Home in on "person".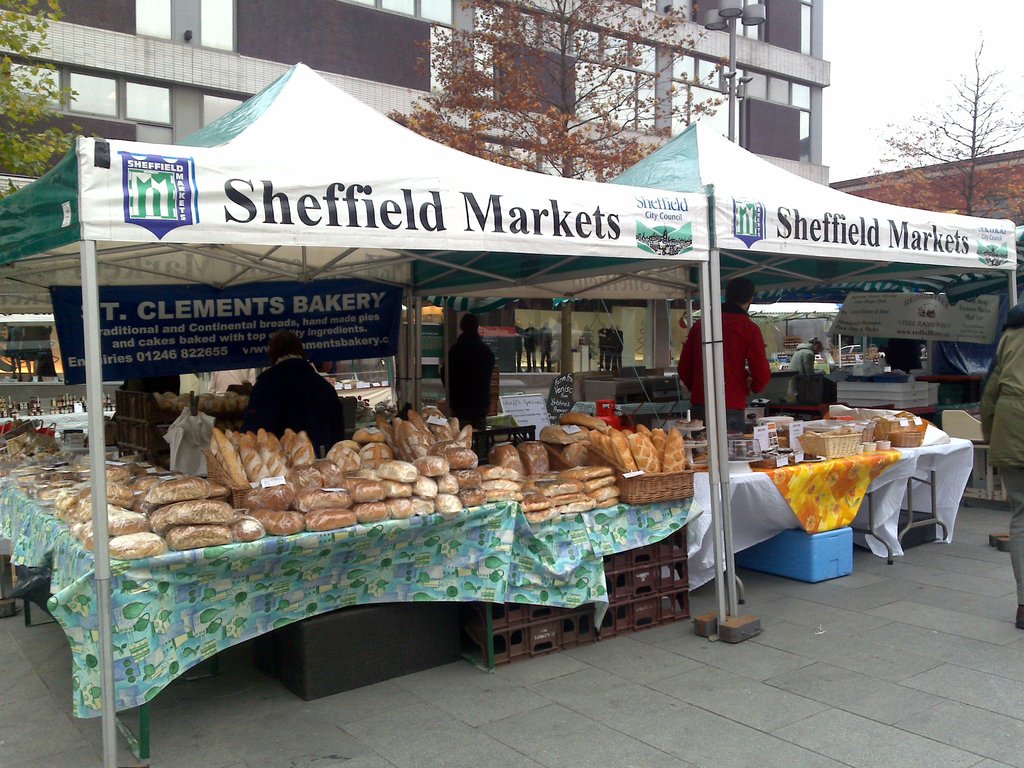
Homed in at x1=780 y1=332 x2=831 y2=407.
